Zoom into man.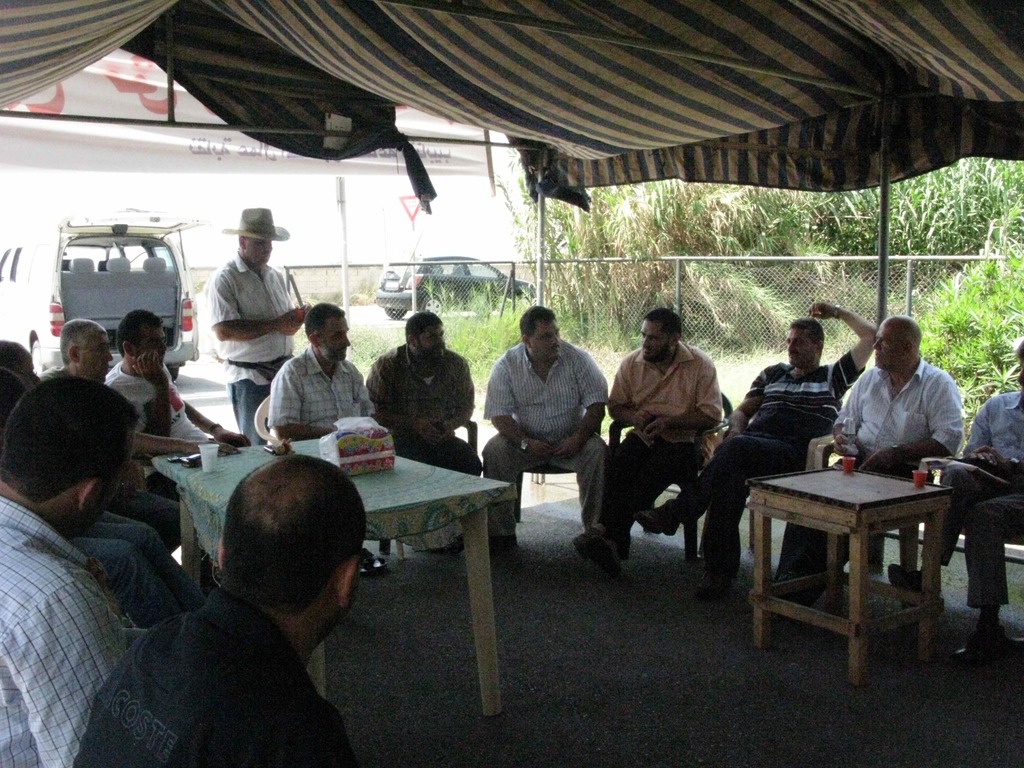
Zoom target: (271, 305, 376, 445).
